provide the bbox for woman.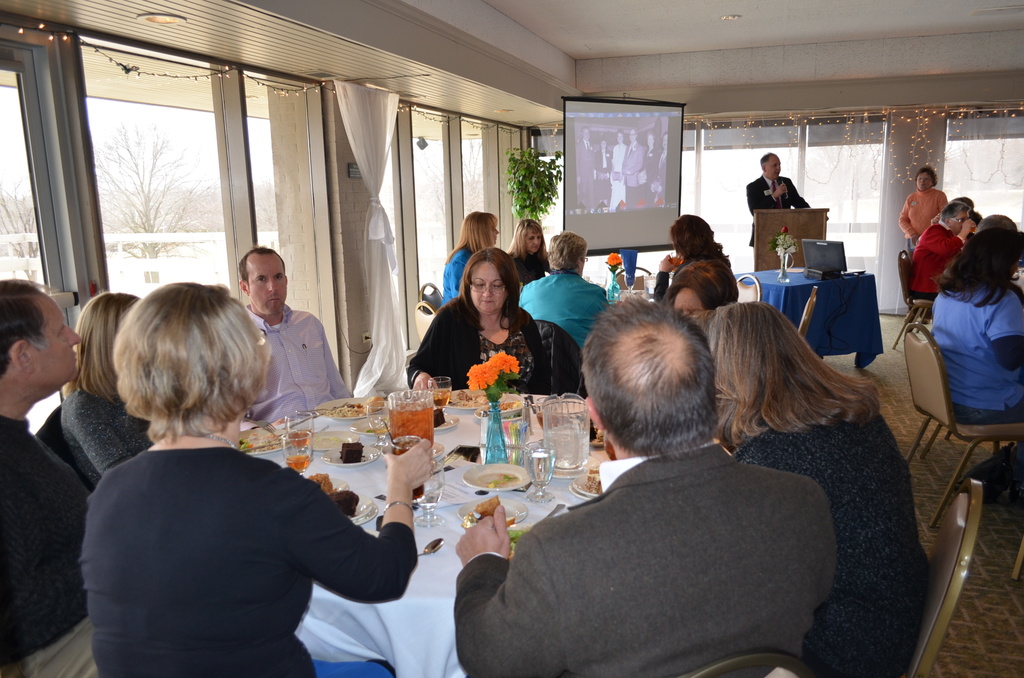
508,218,547,271.
